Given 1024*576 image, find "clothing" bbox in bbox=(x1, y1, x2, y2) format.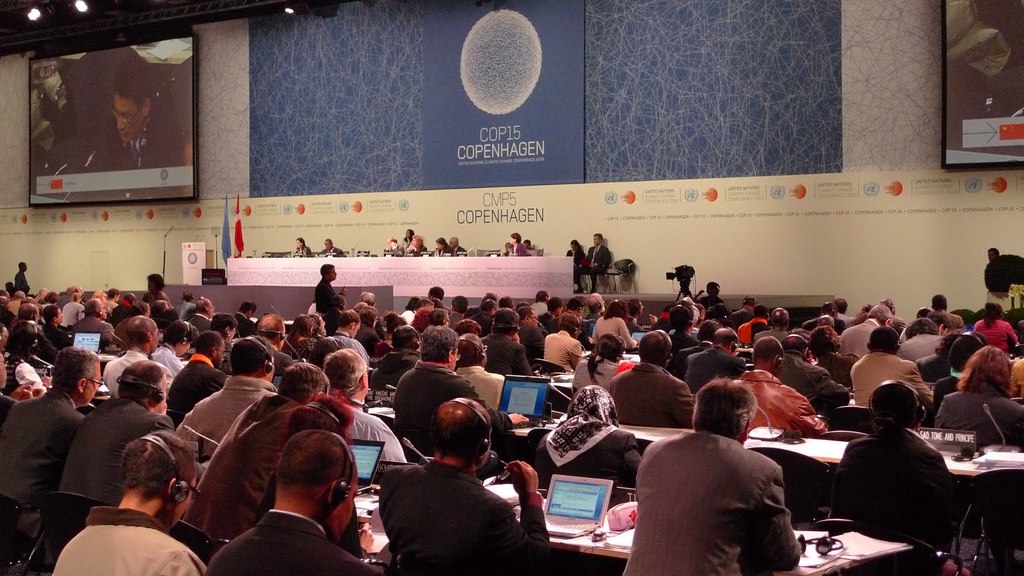
bbox=(323, 239, 342, 262).
